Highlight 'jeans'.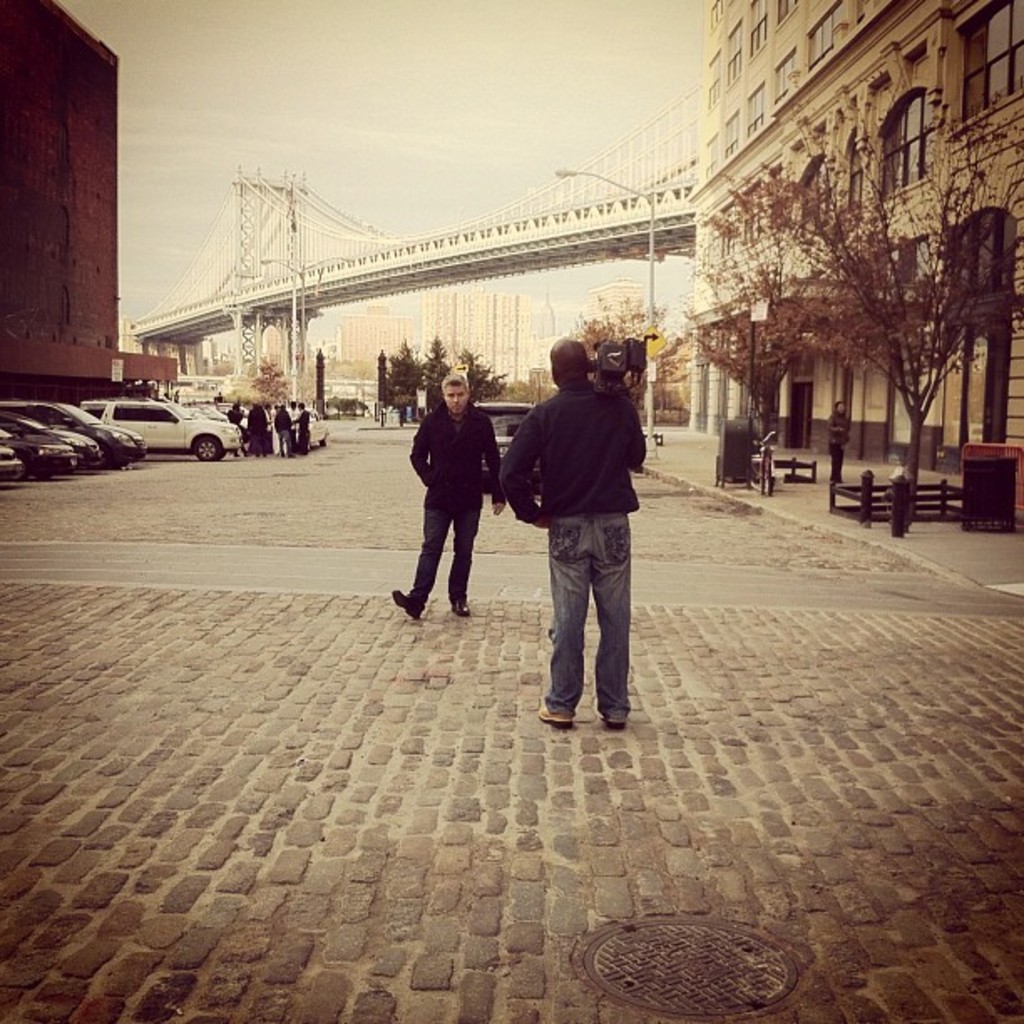
Highlighted region: (x1=423, y1=510, x2=484, y2=604).
